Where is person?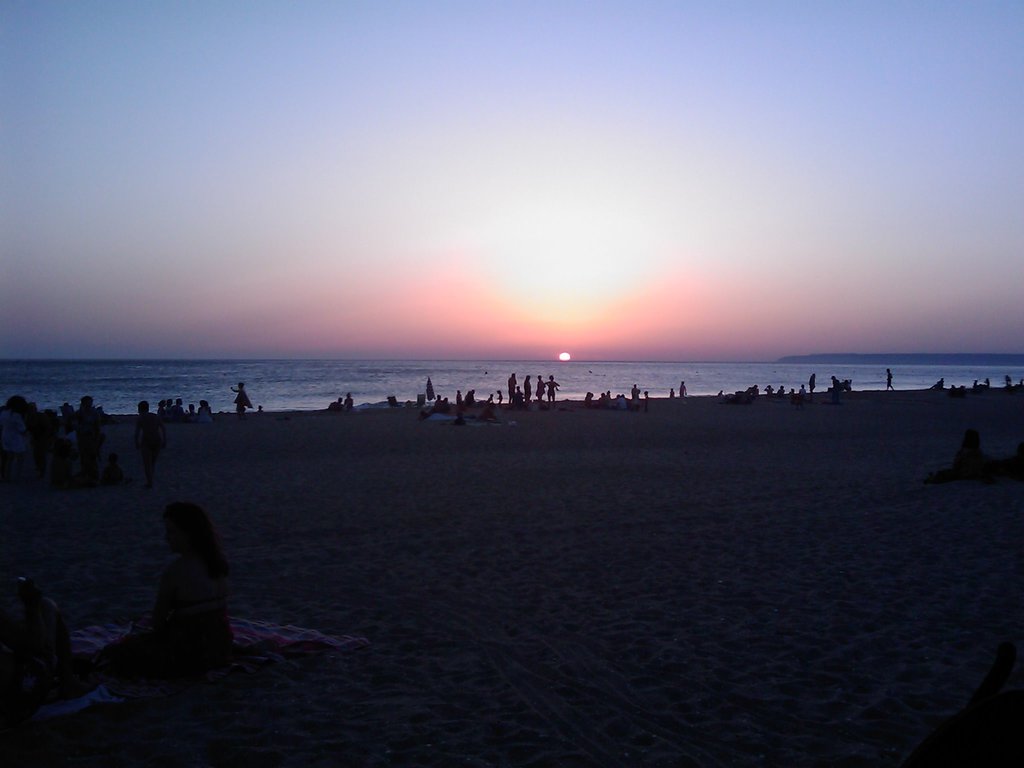
box=[830, 376, 842, 393].
